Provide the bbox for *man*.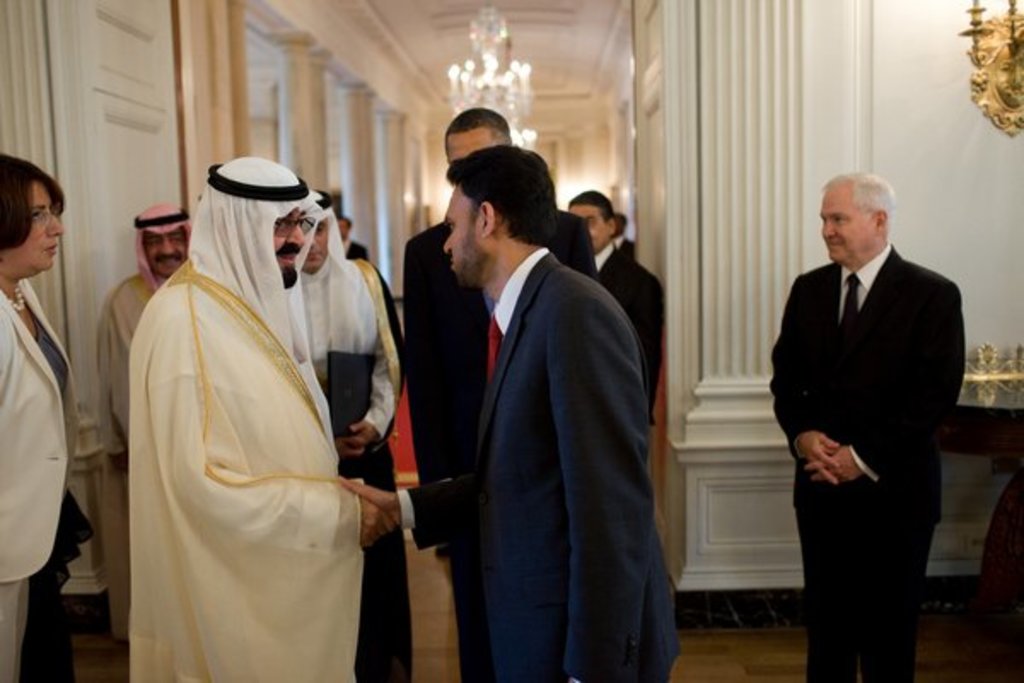
box=[763, 159, 969, 668].
